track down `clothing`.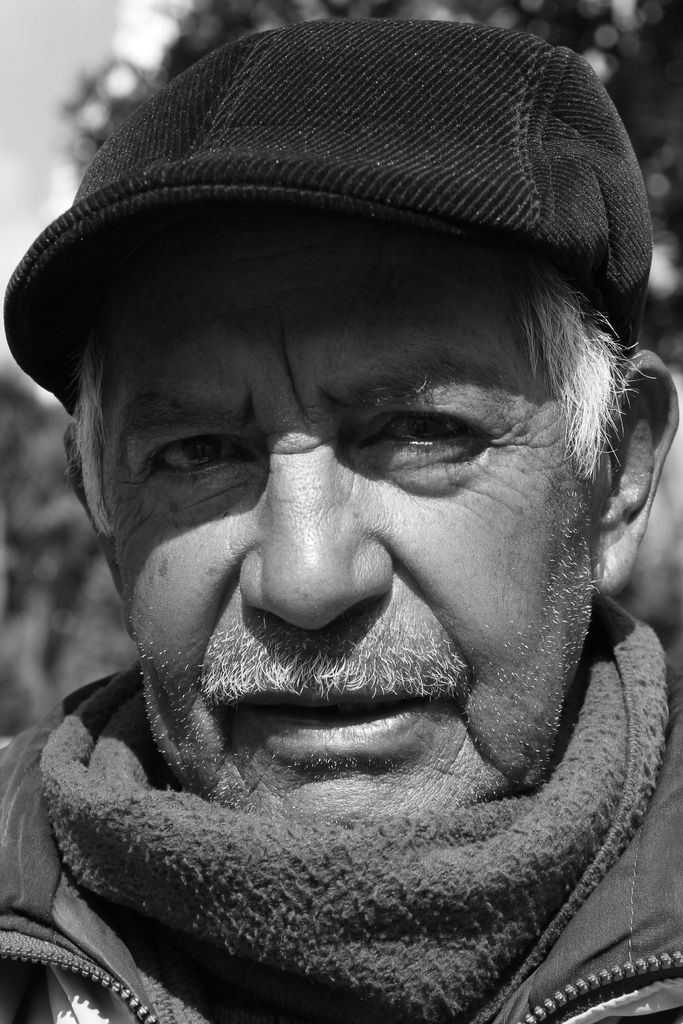
Tracked to box=[0, 589, 682, 1023].
